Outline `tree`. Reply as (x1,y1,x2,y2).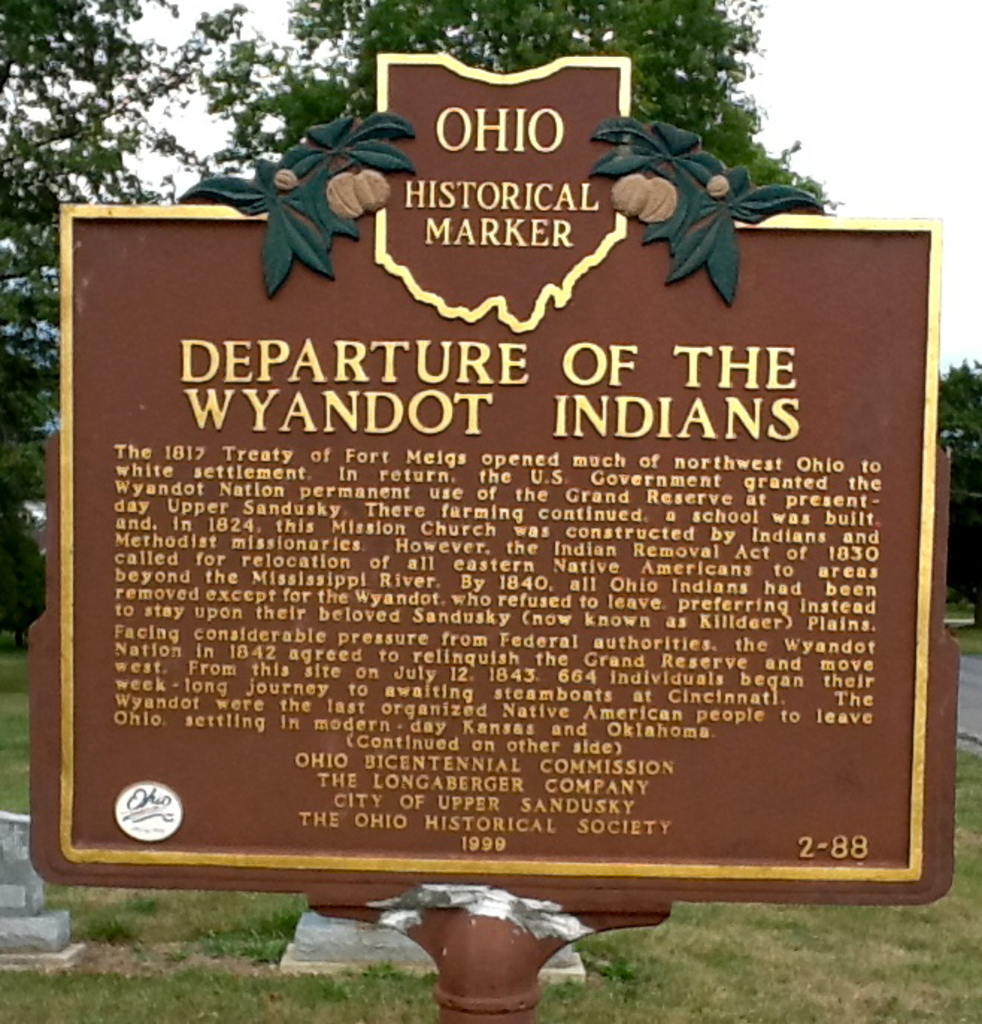
(928,354,979,614).
